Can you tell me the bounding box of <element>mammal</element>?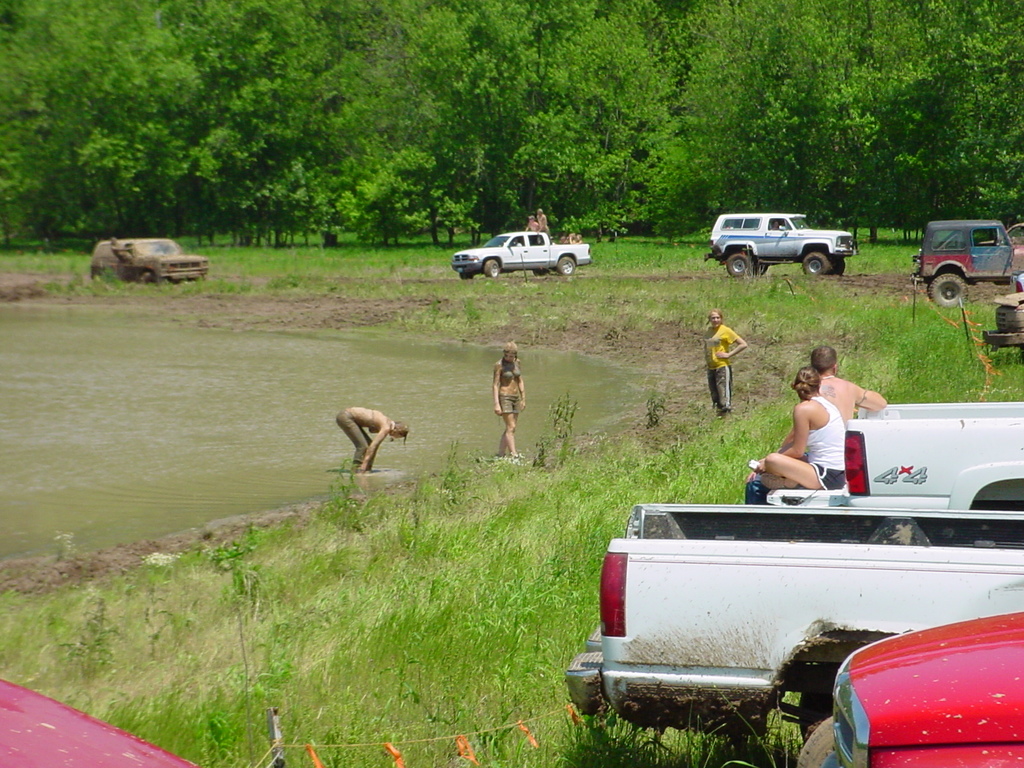
x1=564 y1=231 x2=574 y2=244.
